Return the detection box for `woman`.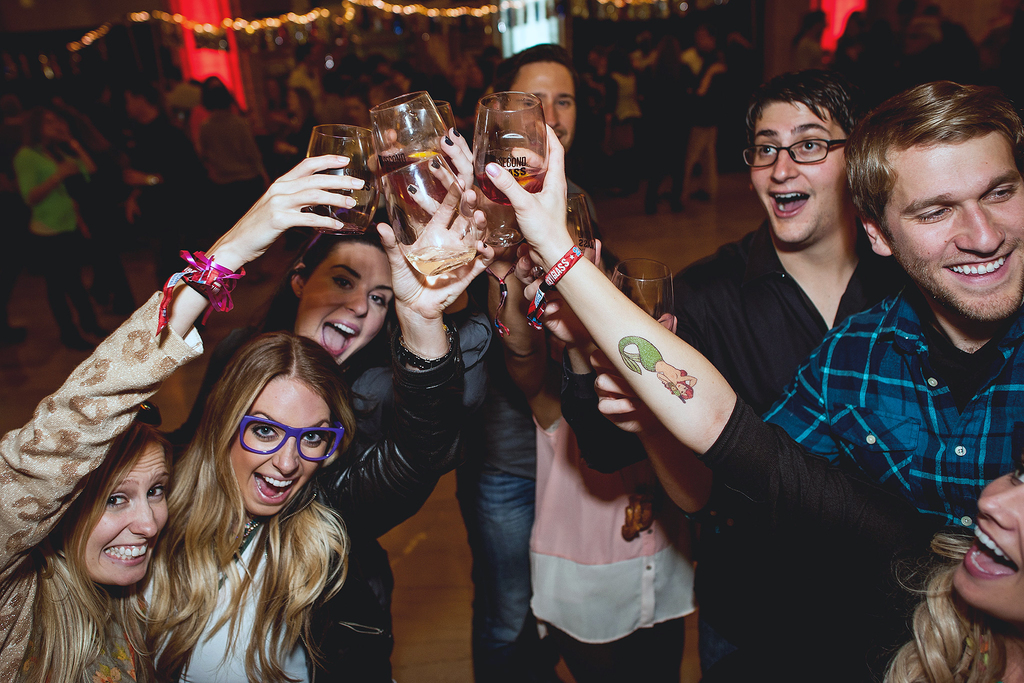
x1=13 y1=103 x2=115 y2=352.
